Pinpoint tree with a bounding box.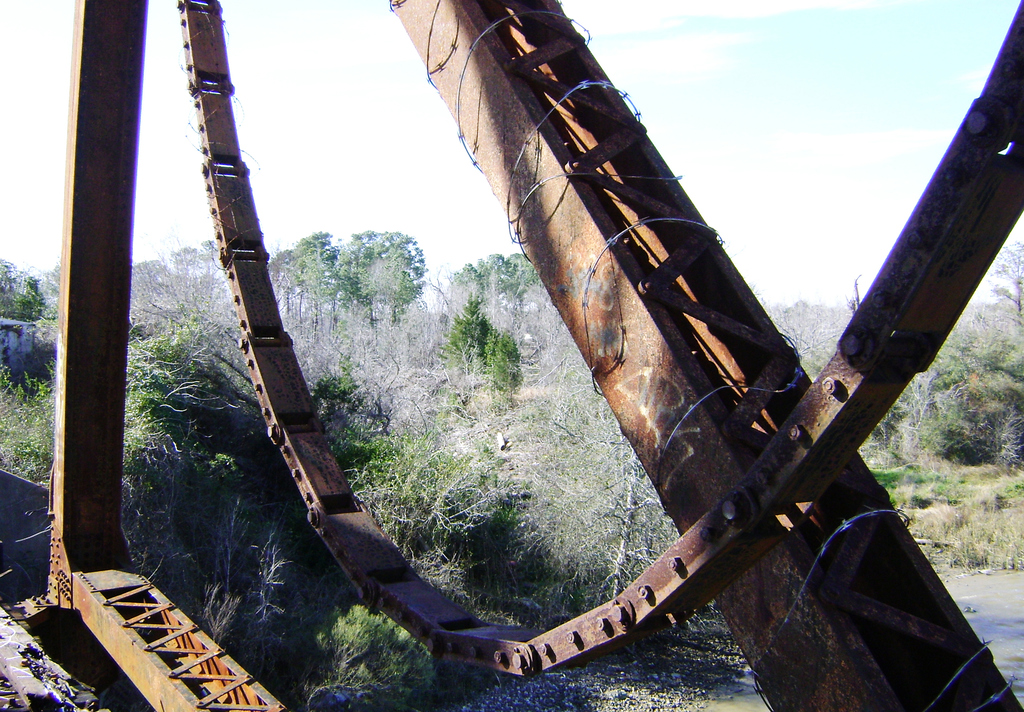
320:219:437:366.
